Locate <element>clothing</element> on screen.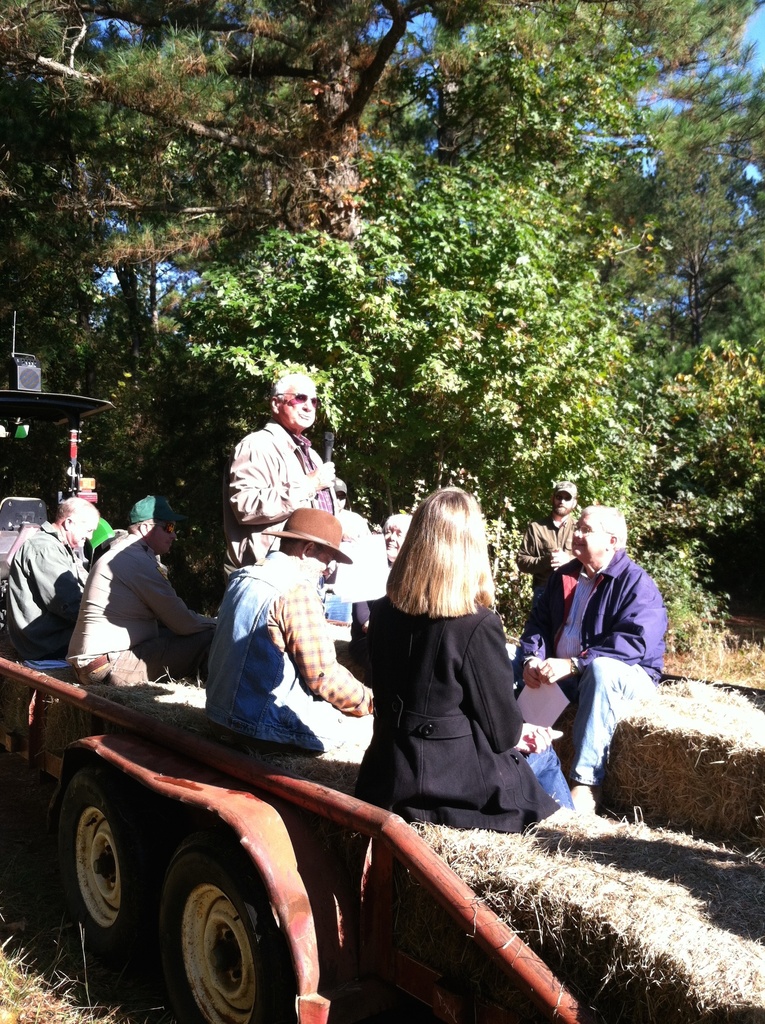
On screen at x1=520, y1=550, x2=675, y2=787.
